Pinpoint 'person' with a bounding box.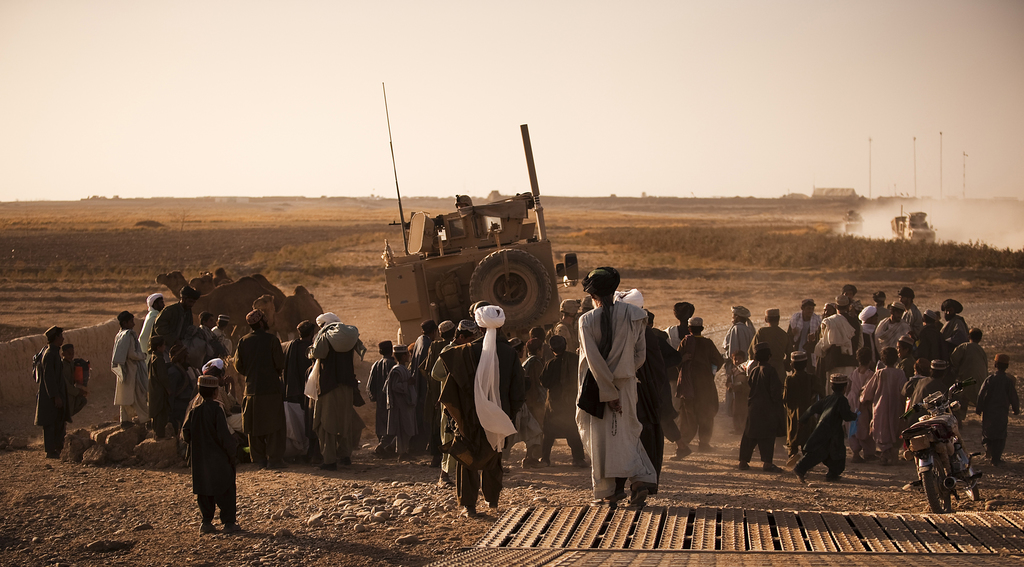
pyautogui.locateOnScreen(109, 310, 145, 428).
